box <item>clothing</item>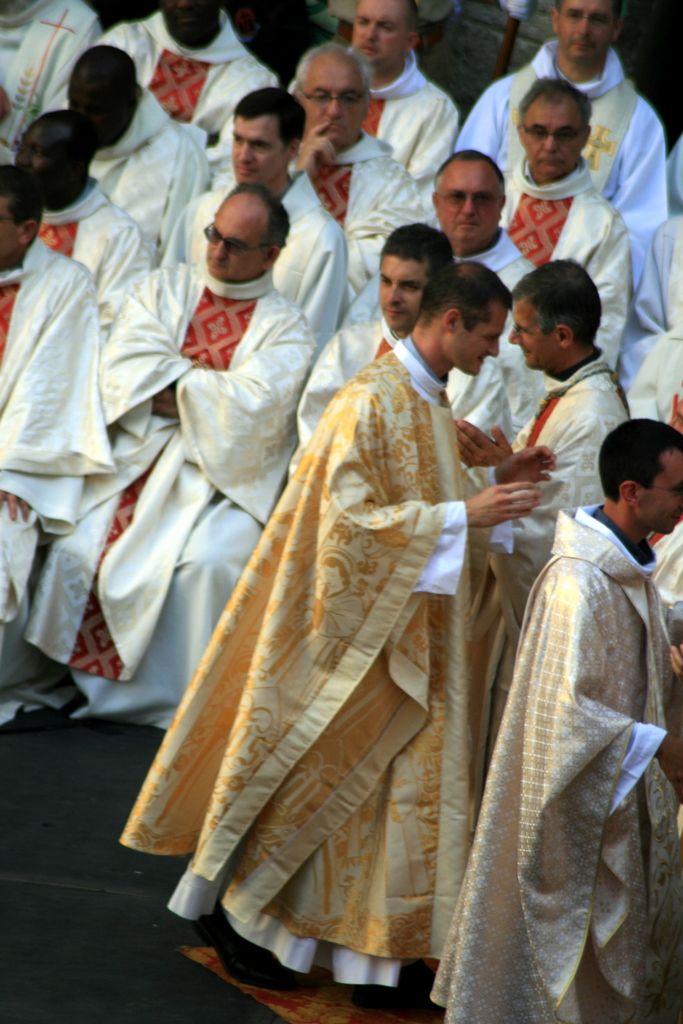
rect(0, 230, 120, 703)
